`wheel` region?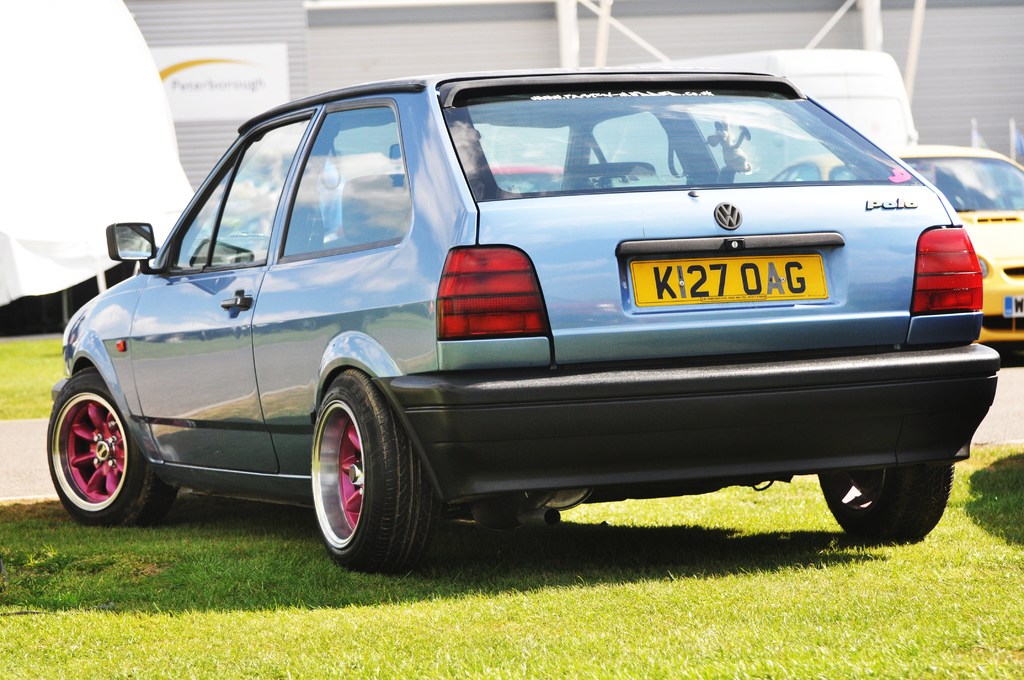
{"x1": 138, "y1": 475, "x2": 174, "y2": 540}
